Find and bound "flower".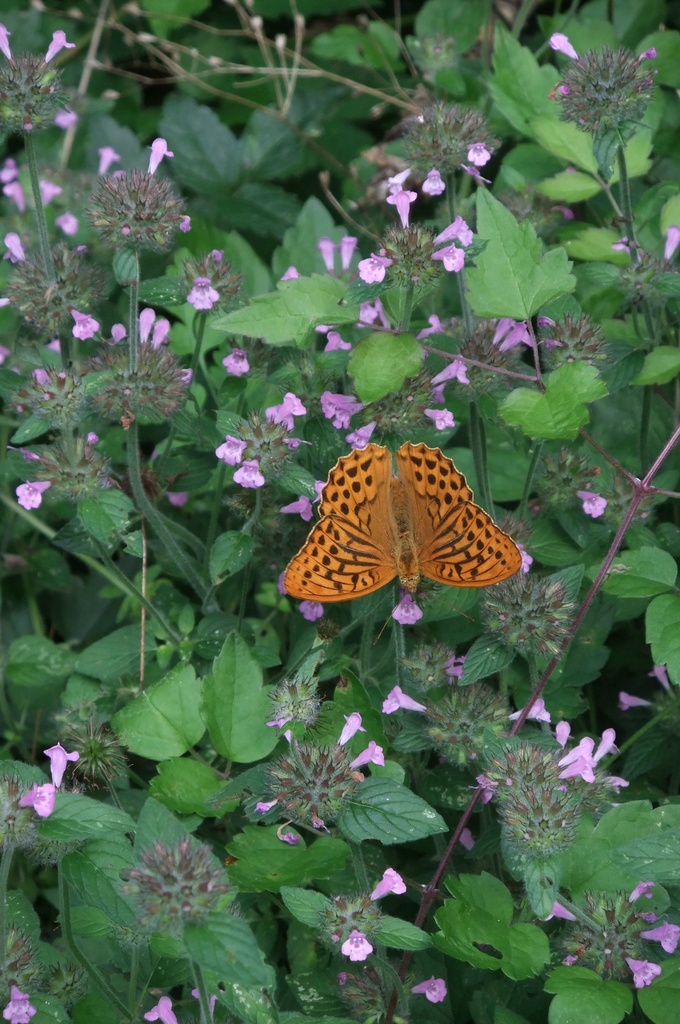
Bound: l=627, t=956, r=658, b=987.
